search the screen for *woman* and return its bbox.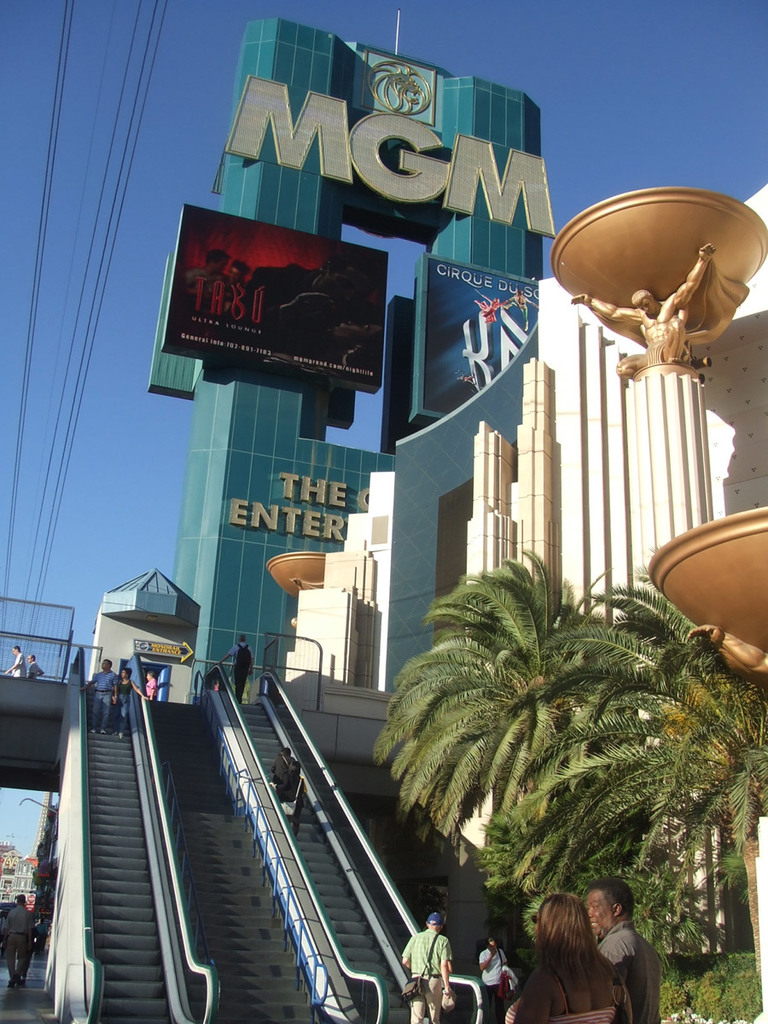
Found: <bbox>117, 668, 147, 736</bbox>.
